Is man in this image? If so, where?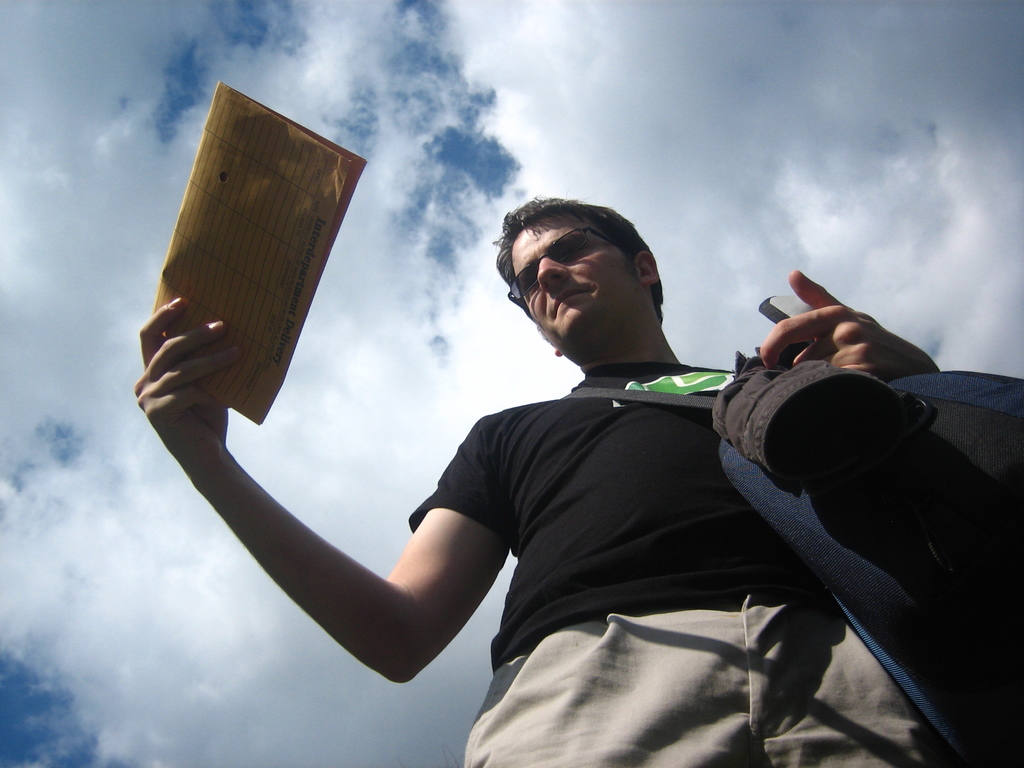
Yes, at [218, 124, 903, 767].
